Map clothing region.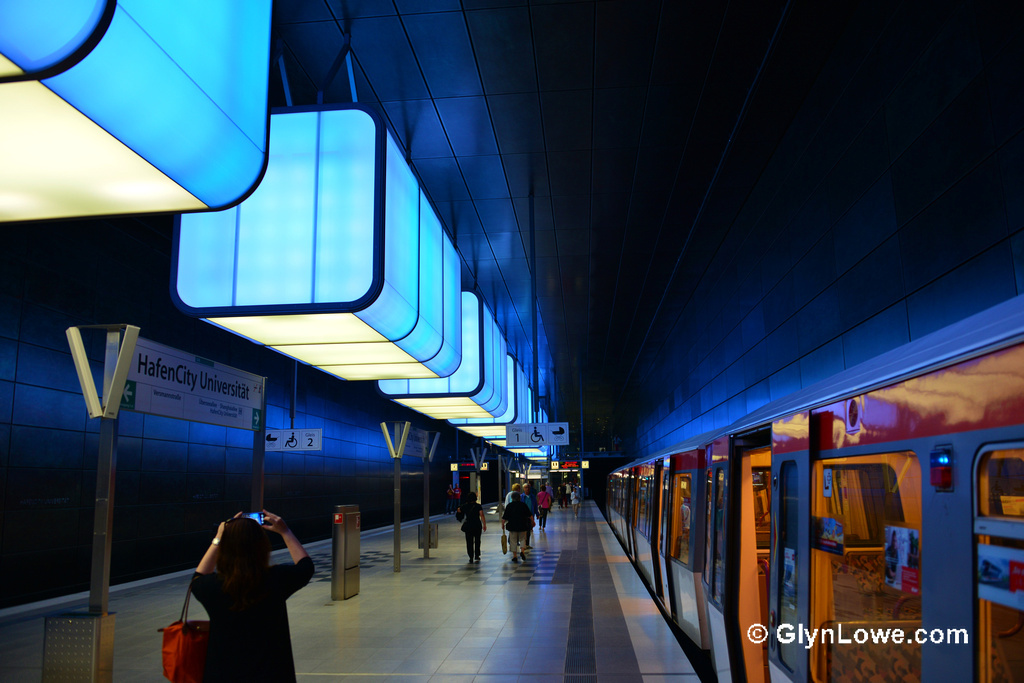
Mapped to [532, 496, 550, 525].
